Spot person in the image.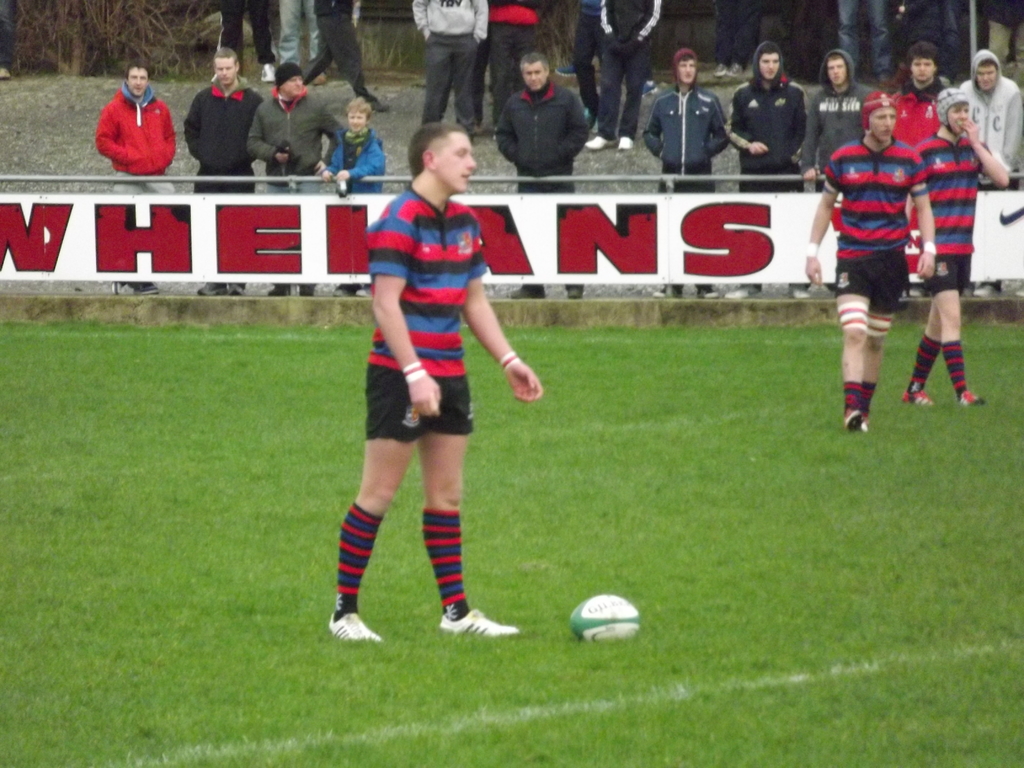
person found at pyautogui.locateOnScreen(328, 105, 523, 657).
